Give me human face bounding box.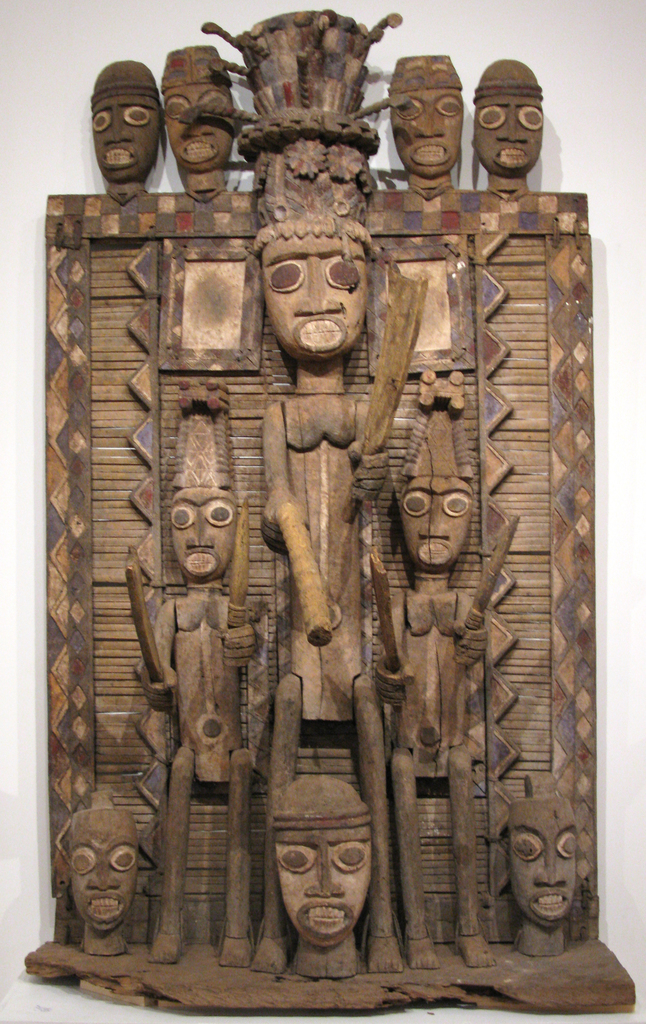
pyautogui.locateOnScreen(62, 829, 140, 929).
